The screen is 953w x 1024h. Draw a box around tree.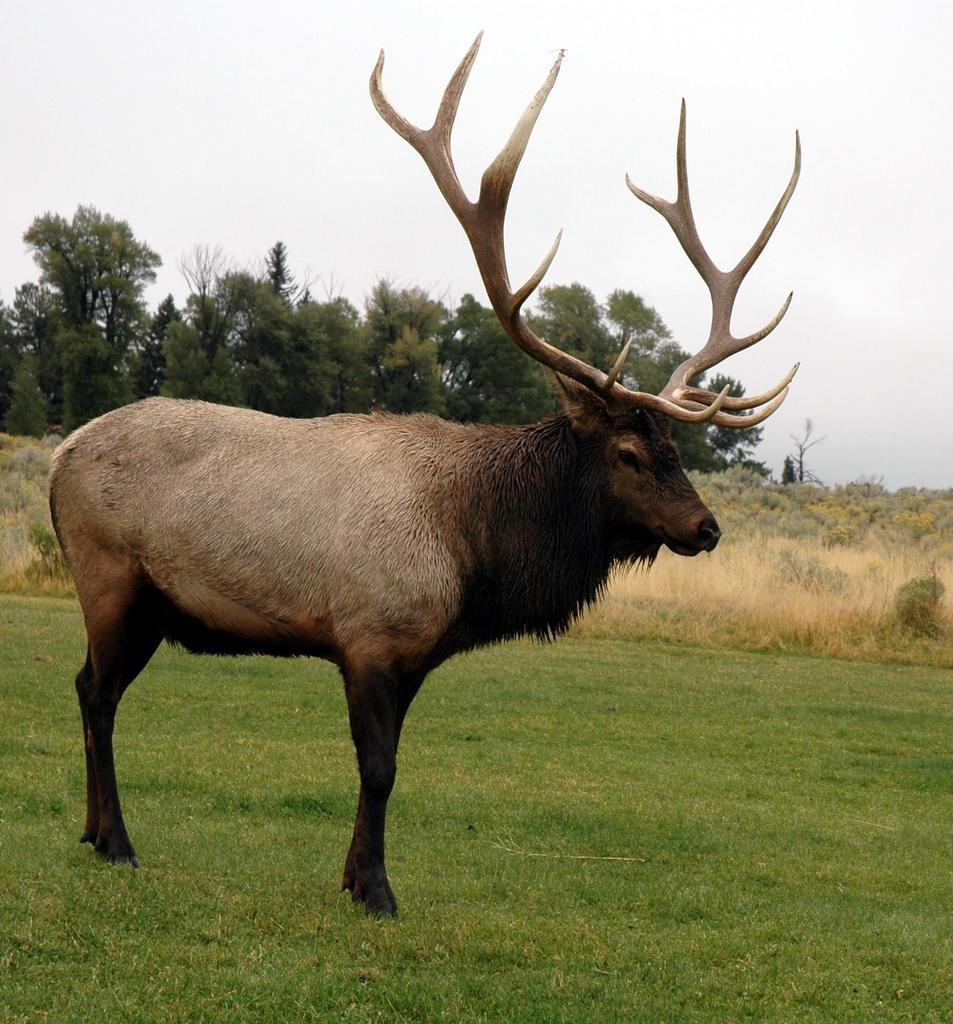
crop(473, 297, 571, 416).
